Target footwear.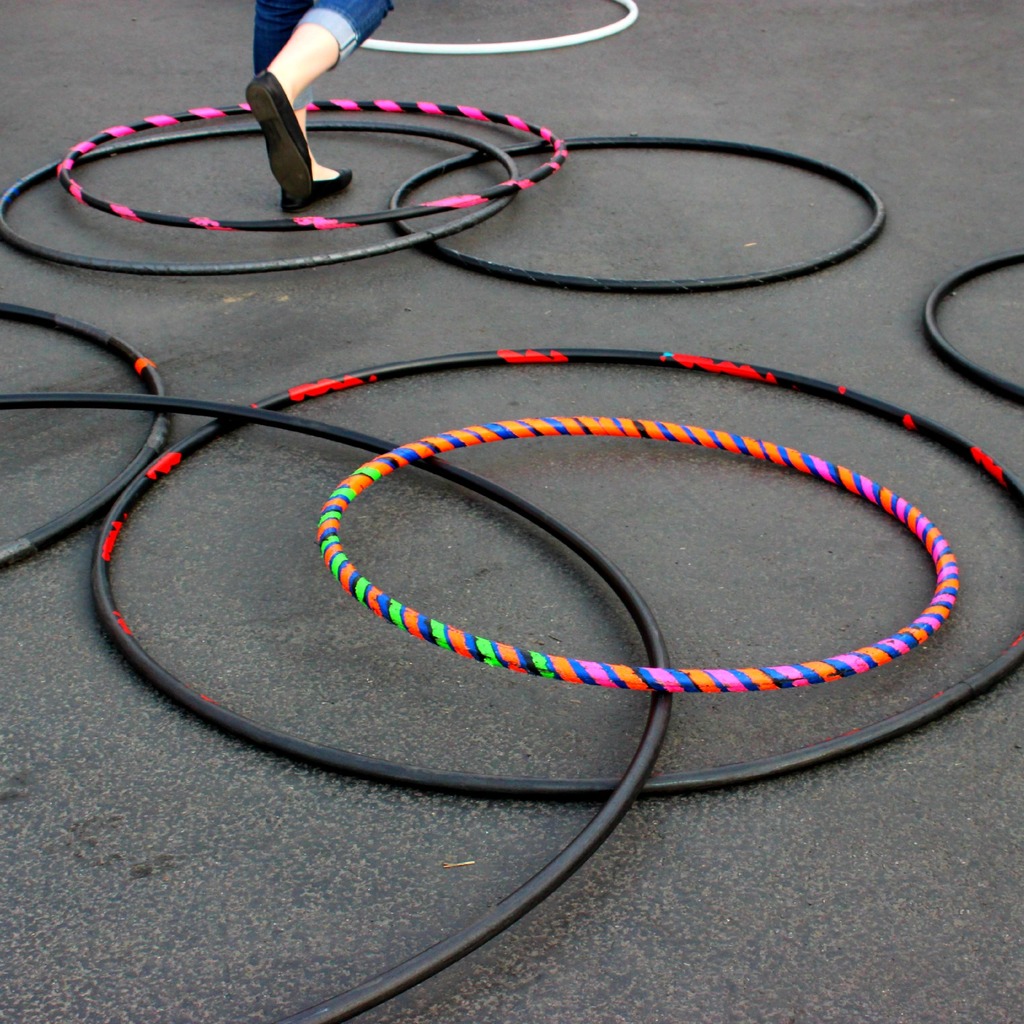
Target region: left=278, top=167, right=352, bottom=206.
